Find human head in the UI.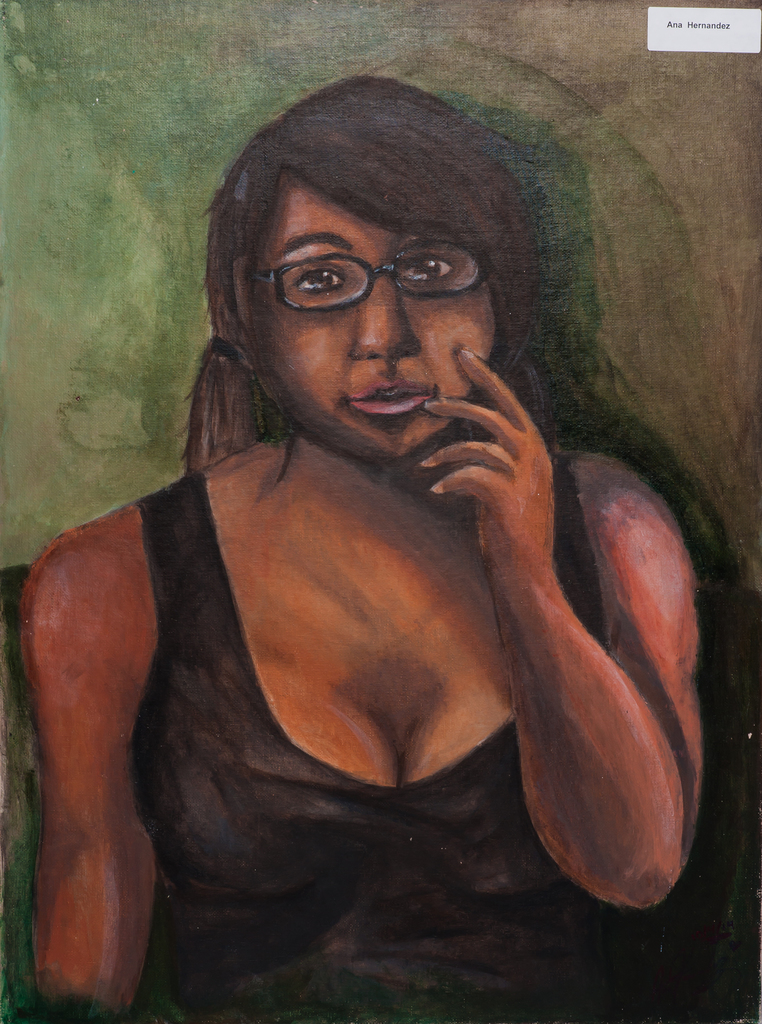
UI element at [left=212, top=81, right=533, bottom=467].
